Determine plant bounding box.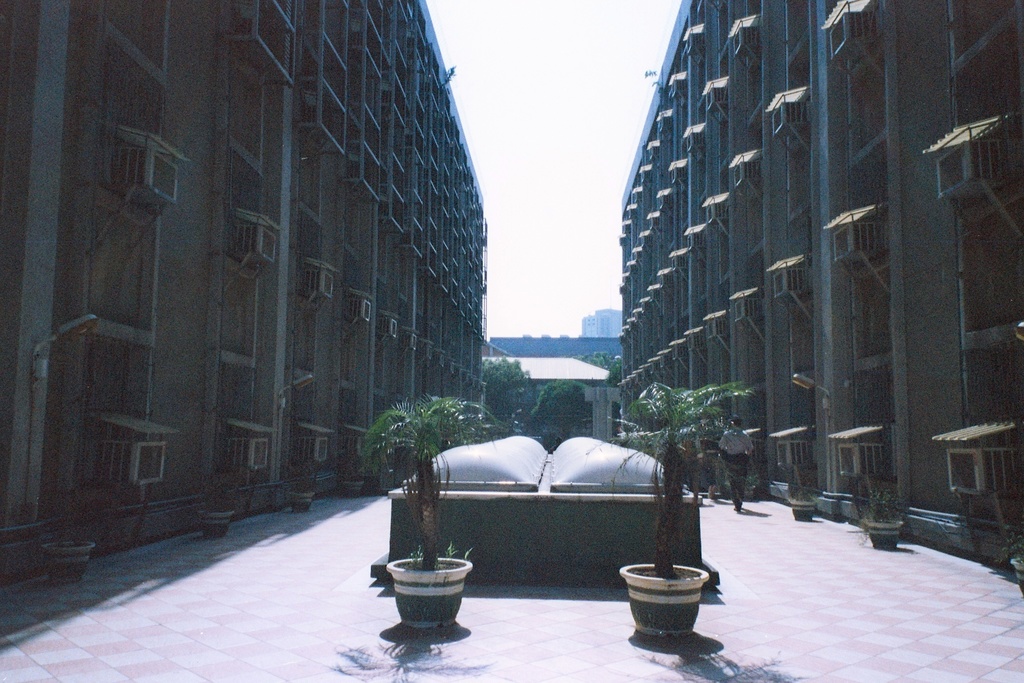
Determined: <box>849,486,910,542</box>.
